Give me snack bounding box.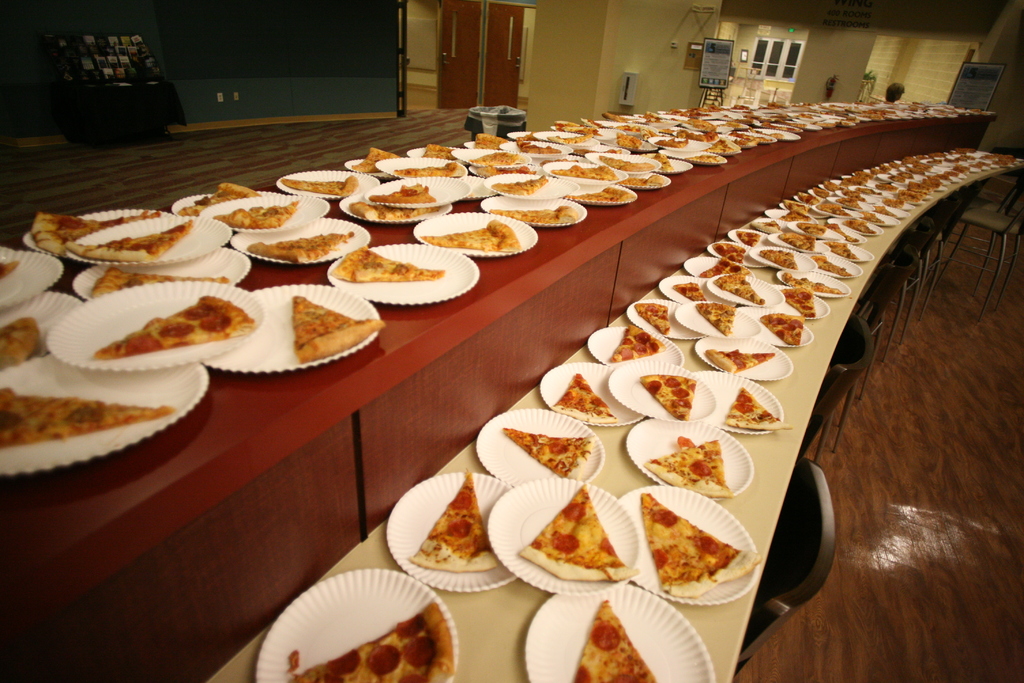
bbox(290, 296, 383, 366).
